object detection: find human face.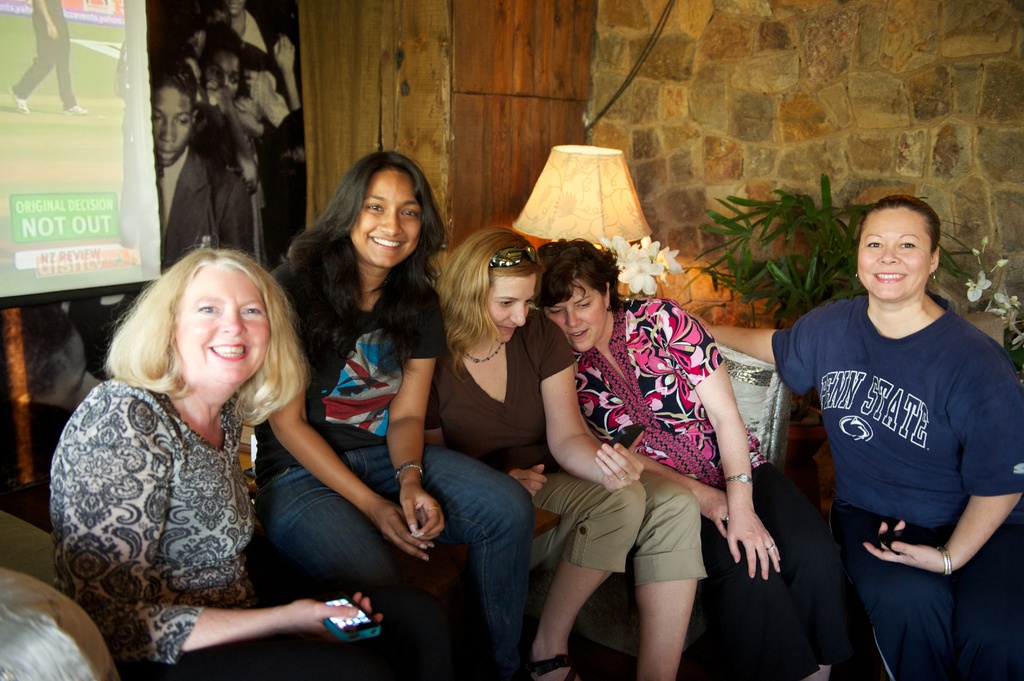
<region>550, 273, 611, 351</region>.
